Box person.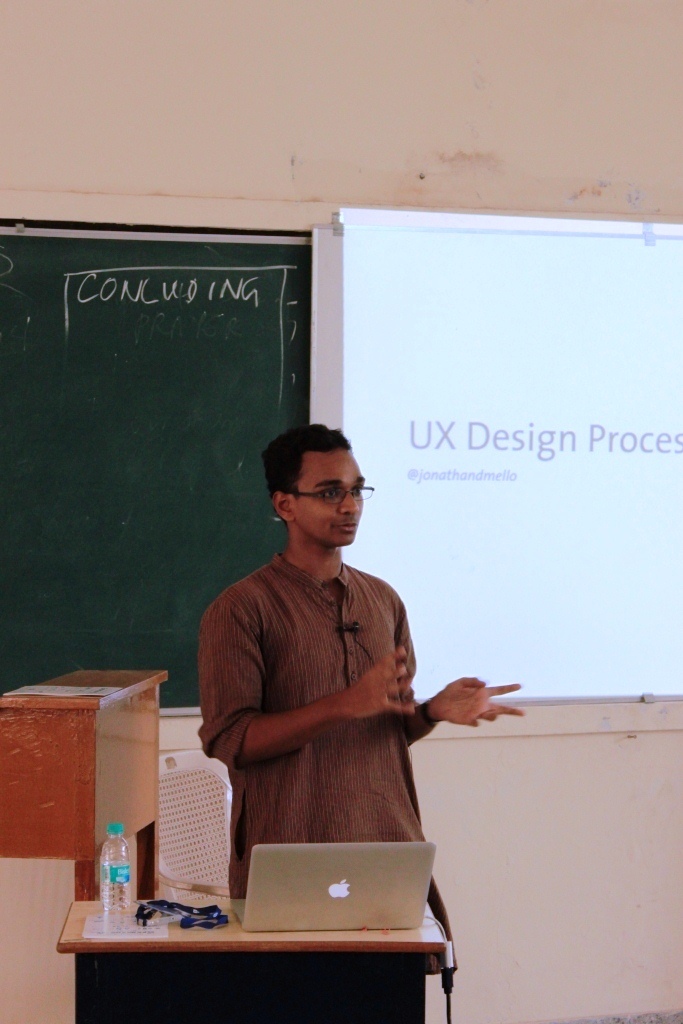
bbox(142, 449, 473, 891).
